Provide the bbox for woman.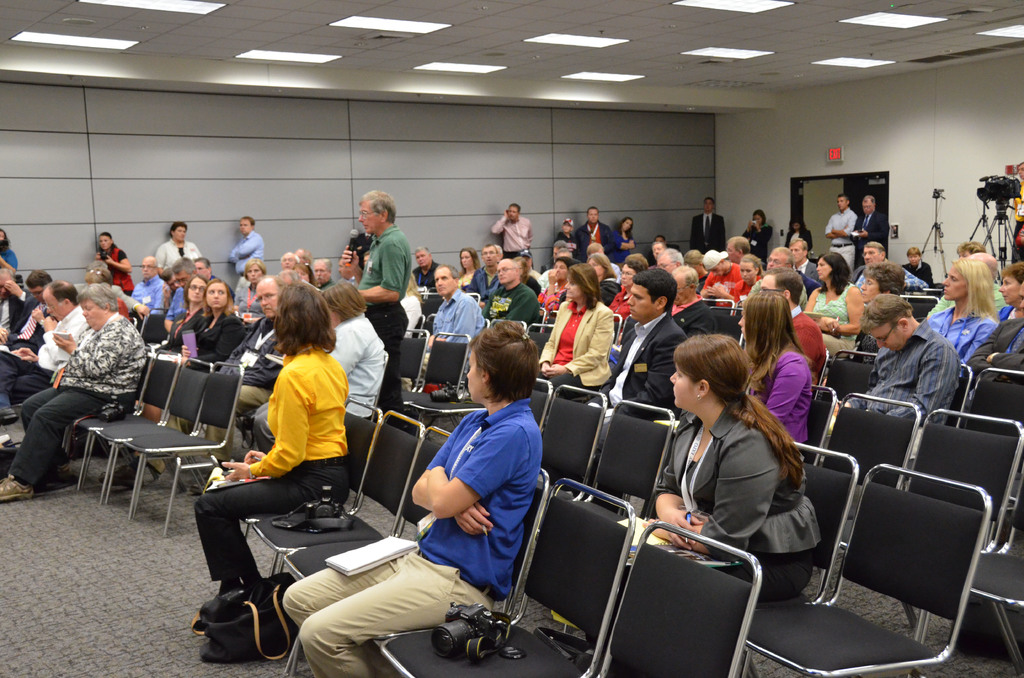
(0,282,147,495).
